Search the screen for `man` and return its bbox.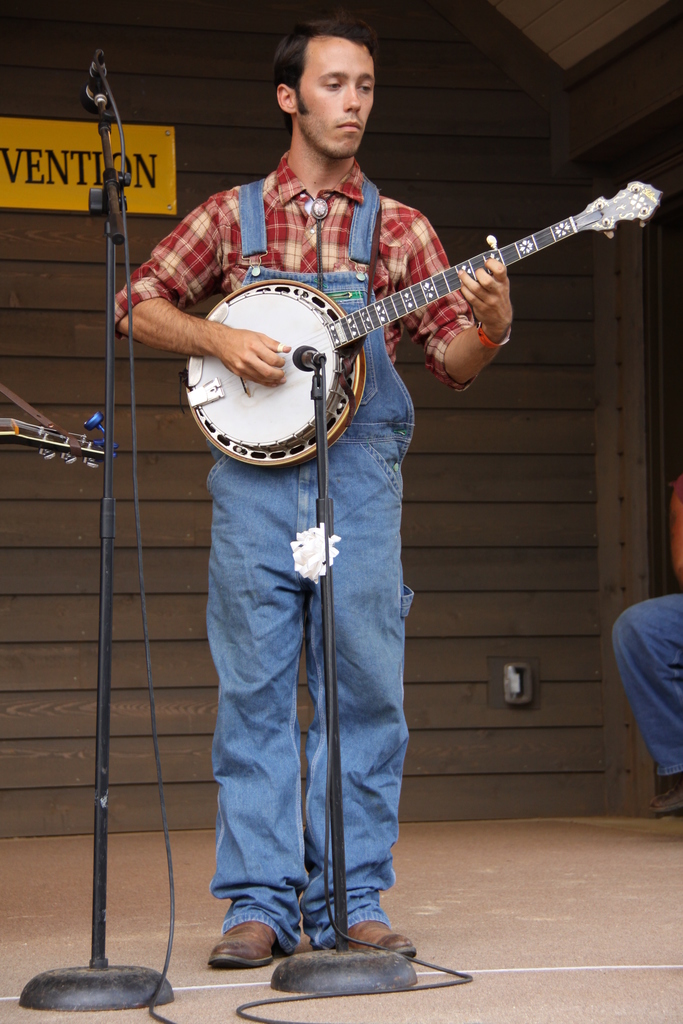
Found: <box>112,17,520,969</box>.
